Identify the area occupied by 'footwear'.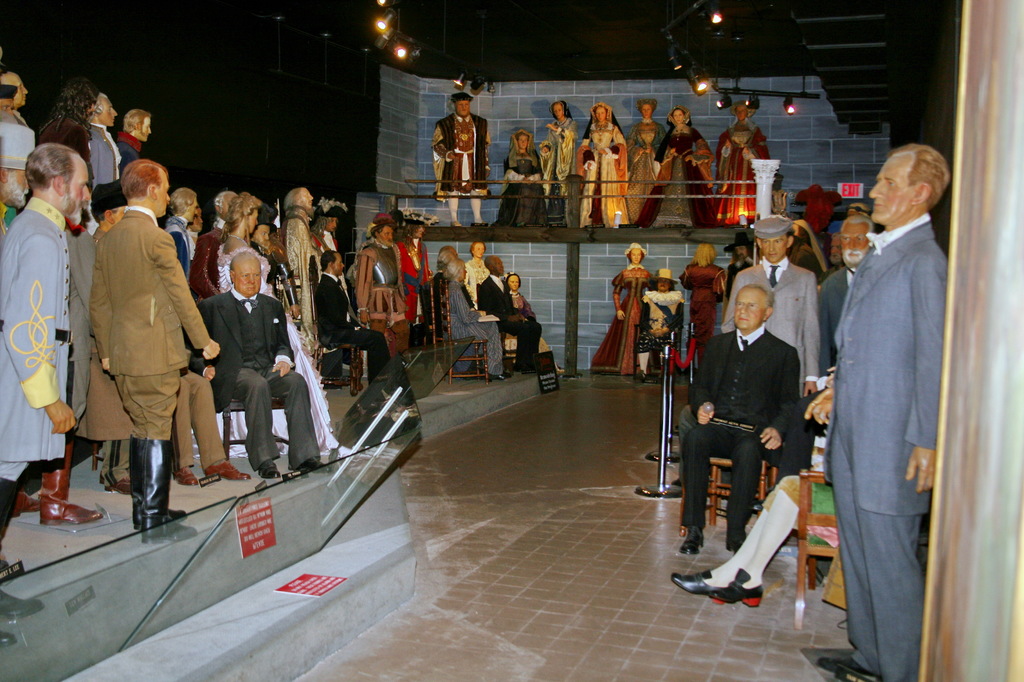
Area: left=0, top=591, right=44, bottom=621.
